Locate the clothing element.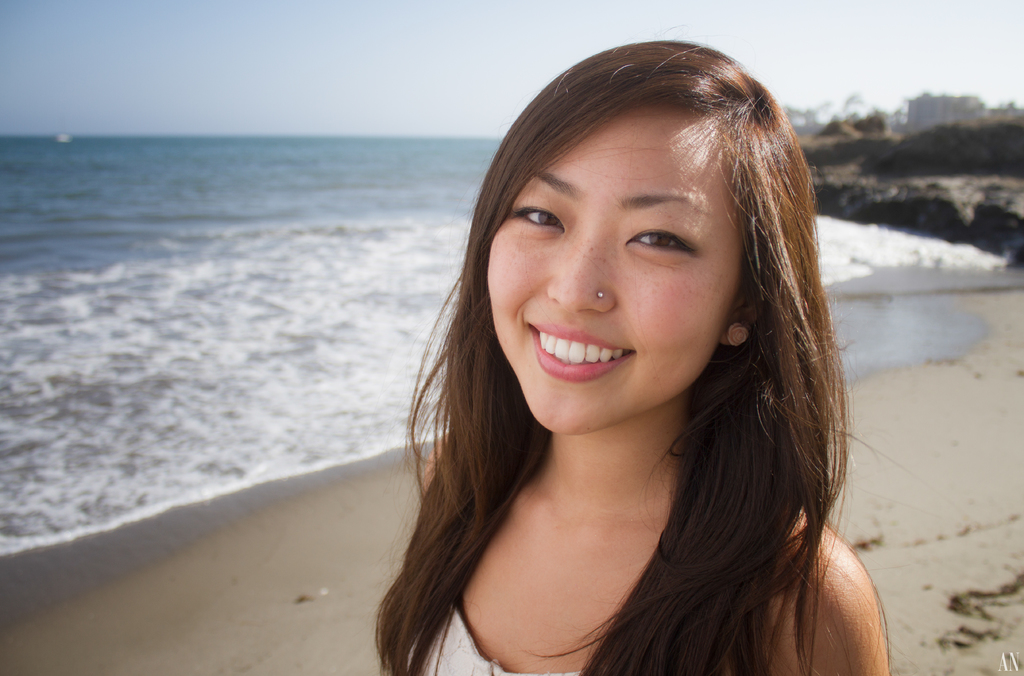
Element bbox: 405 600 588 675.
